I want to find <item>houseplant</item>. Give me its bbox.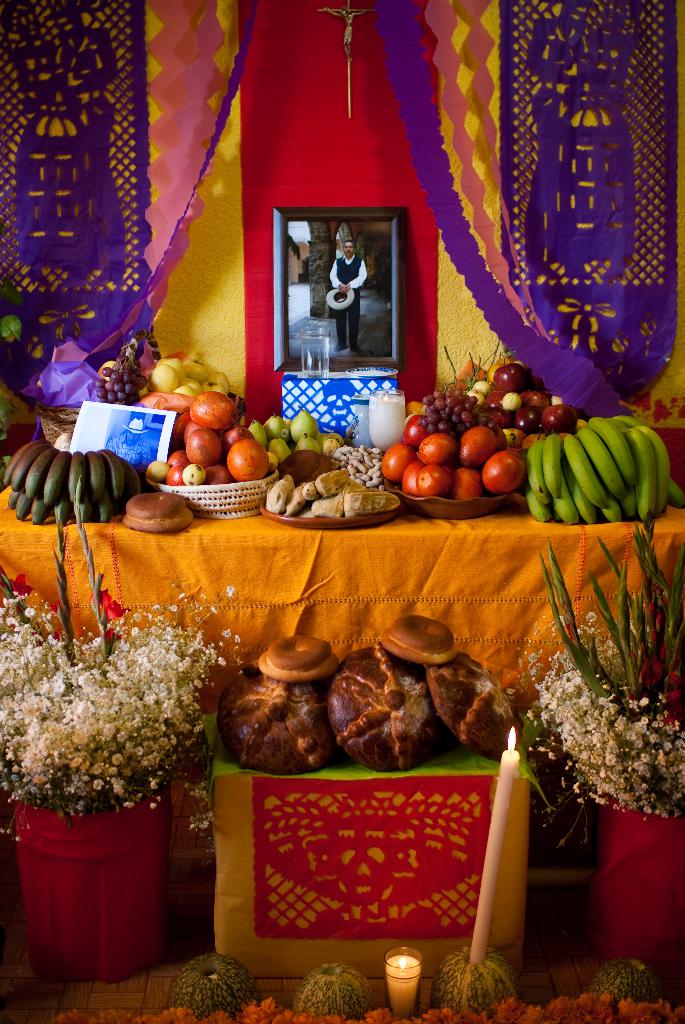
515 524 684 963.
